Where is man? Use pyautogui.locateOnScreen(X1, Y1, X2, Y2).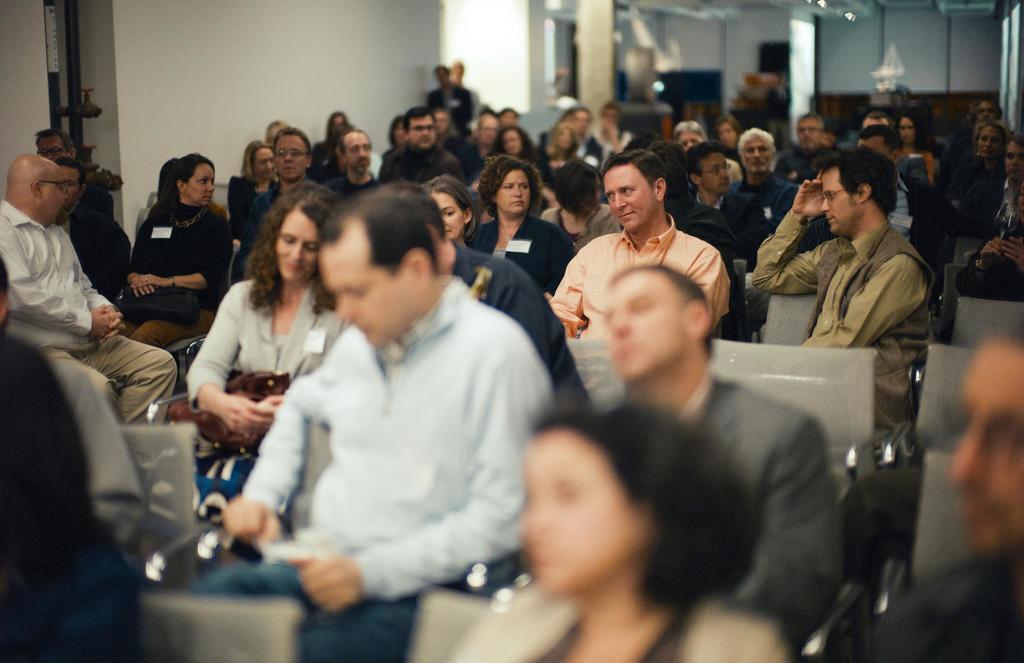
pyautogui.locateOnScreen(419, 59, 472, 126).
